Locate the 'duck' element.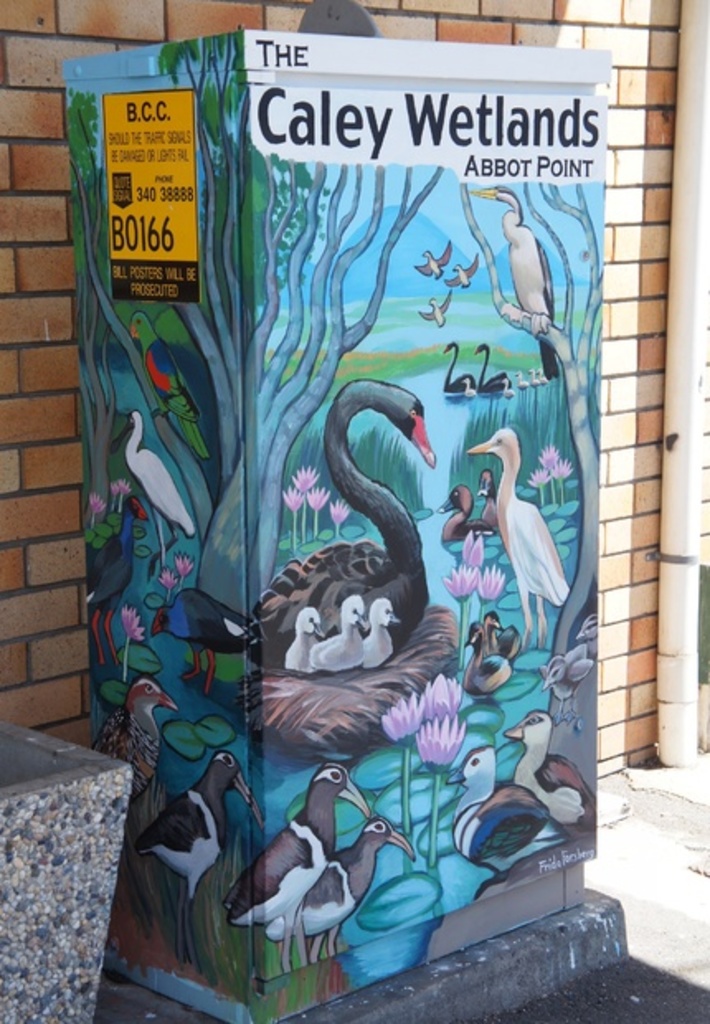
Element bbox: locate(282, 818, 423, 978).
